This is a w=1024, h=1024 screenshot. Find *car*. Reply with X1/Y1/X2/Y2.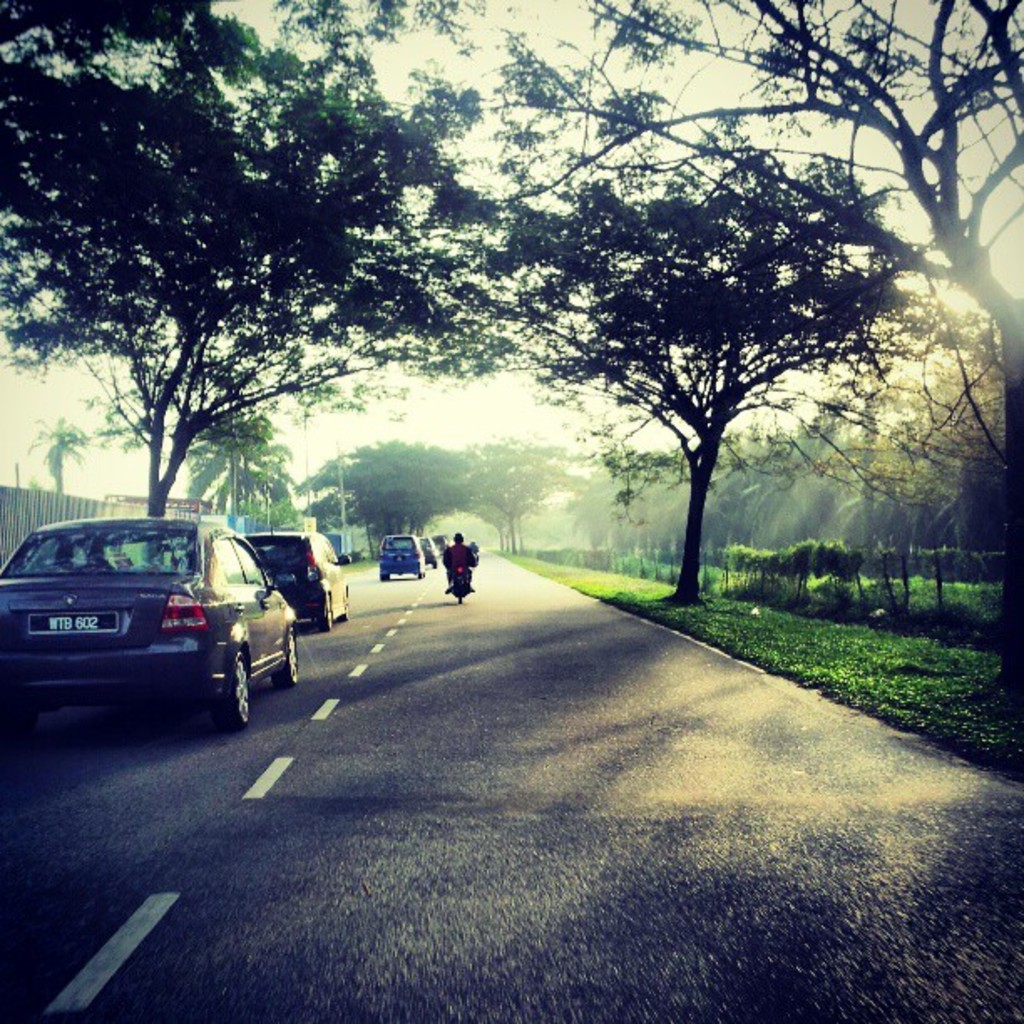
8/512/305/741.
